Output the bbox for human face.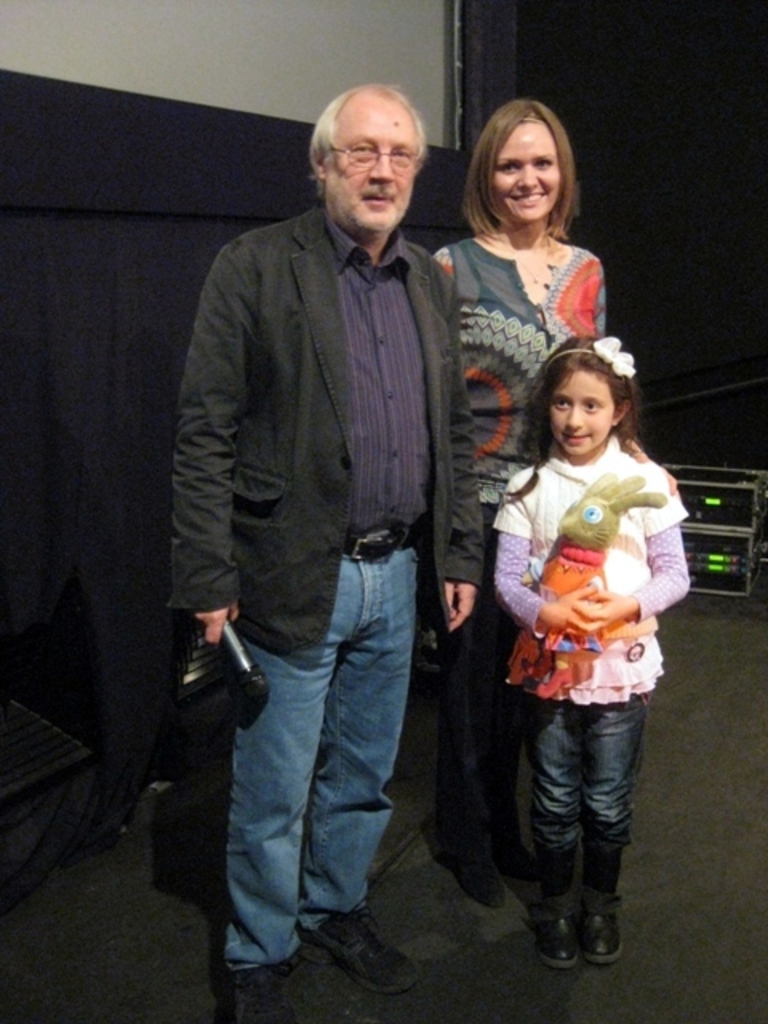
bbox(318, 98, 414, 230).
